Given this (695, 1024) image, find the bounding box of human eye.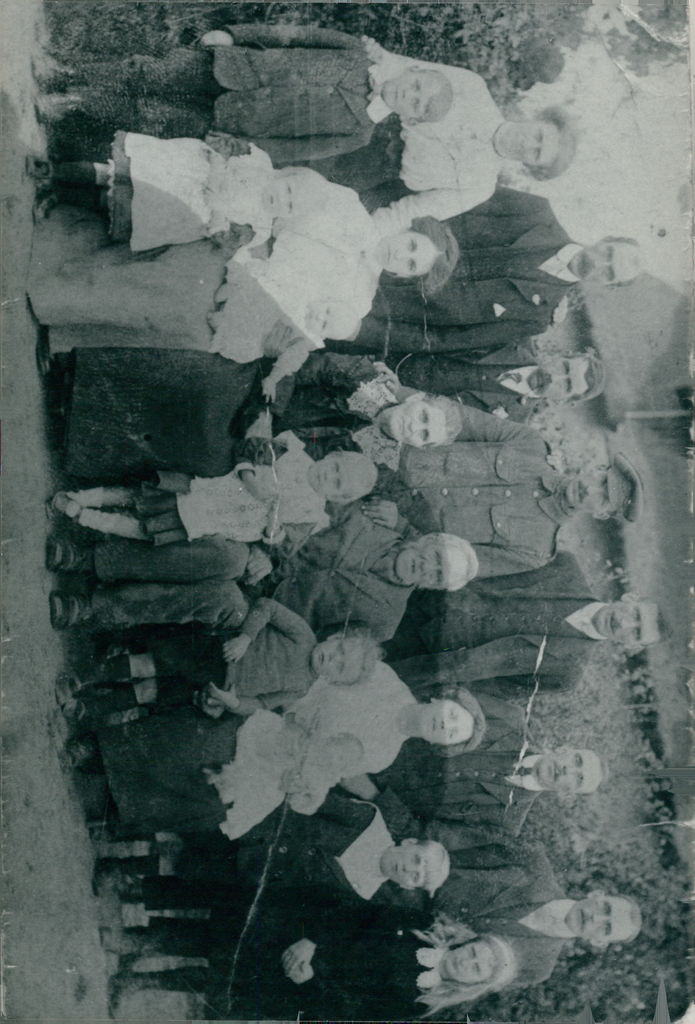
bbox=[410, 99, 421, 111].
